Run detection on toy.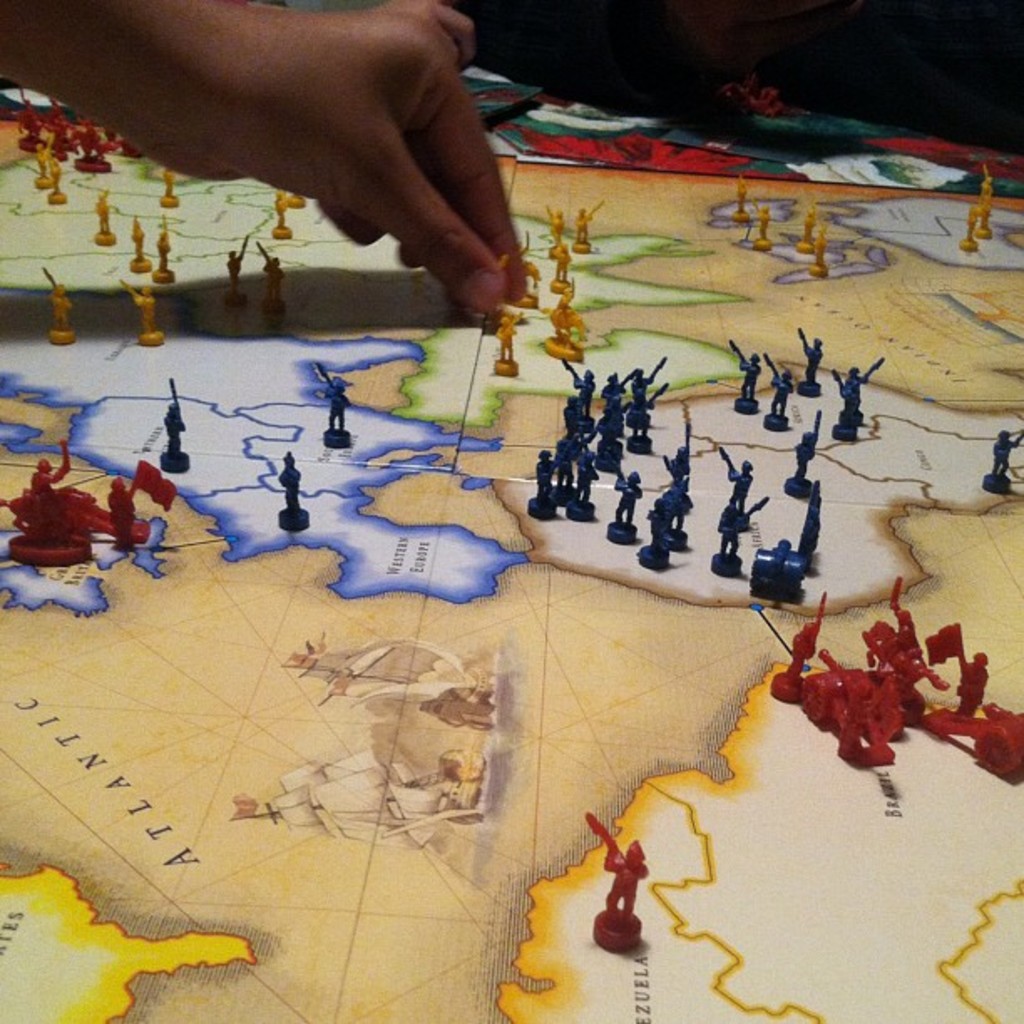
Result: locate(599, 371, 621, 405).
